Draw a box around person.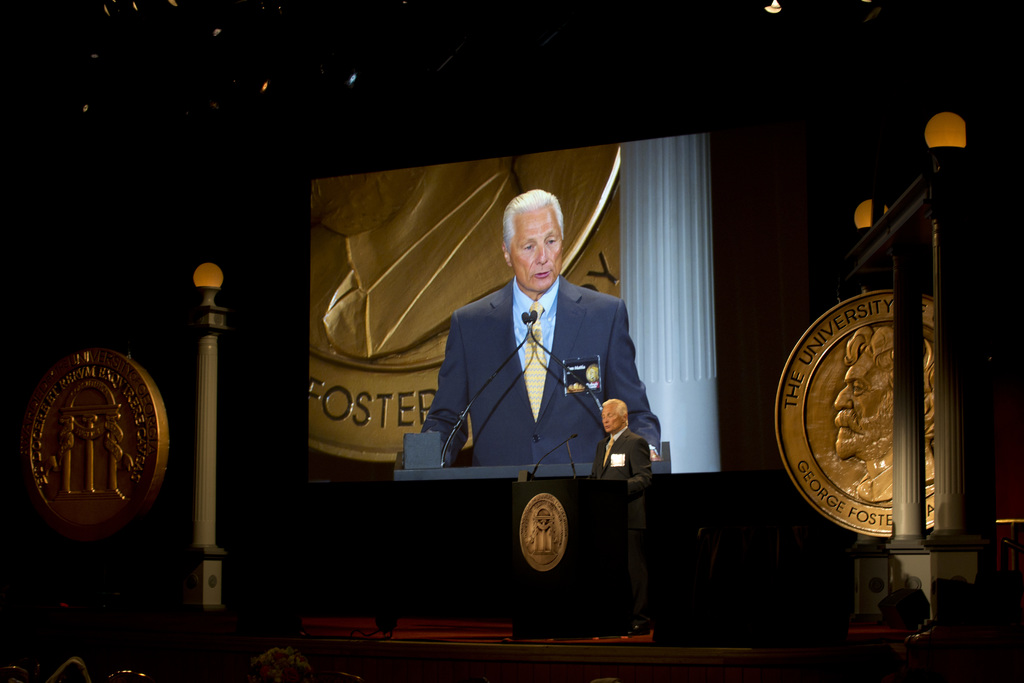
left=420, top=187, right=661, bottom=463.
